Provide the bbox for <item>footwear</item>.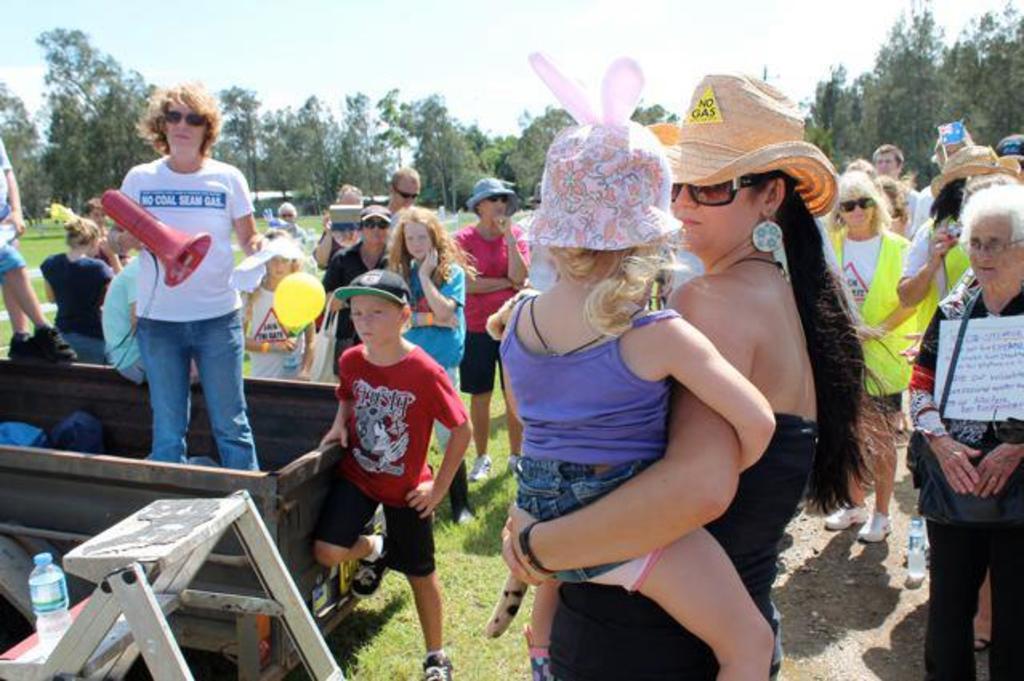
detection(447, 460, 474, 522).
